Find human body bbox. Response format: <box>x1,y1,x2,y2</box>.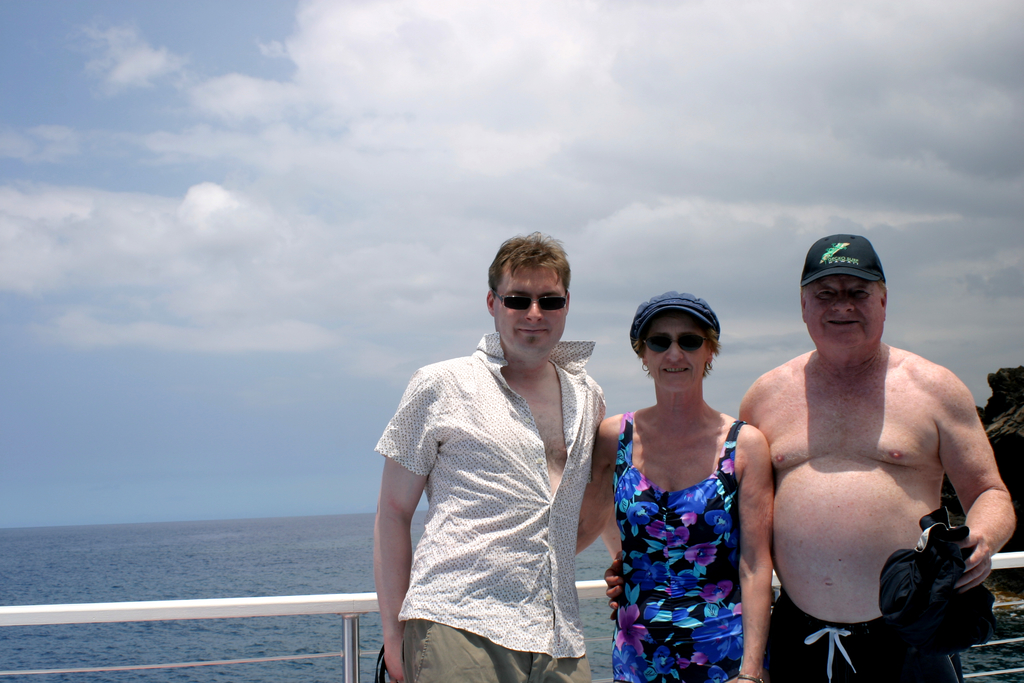
<box>599,339,1016,682</box>.
